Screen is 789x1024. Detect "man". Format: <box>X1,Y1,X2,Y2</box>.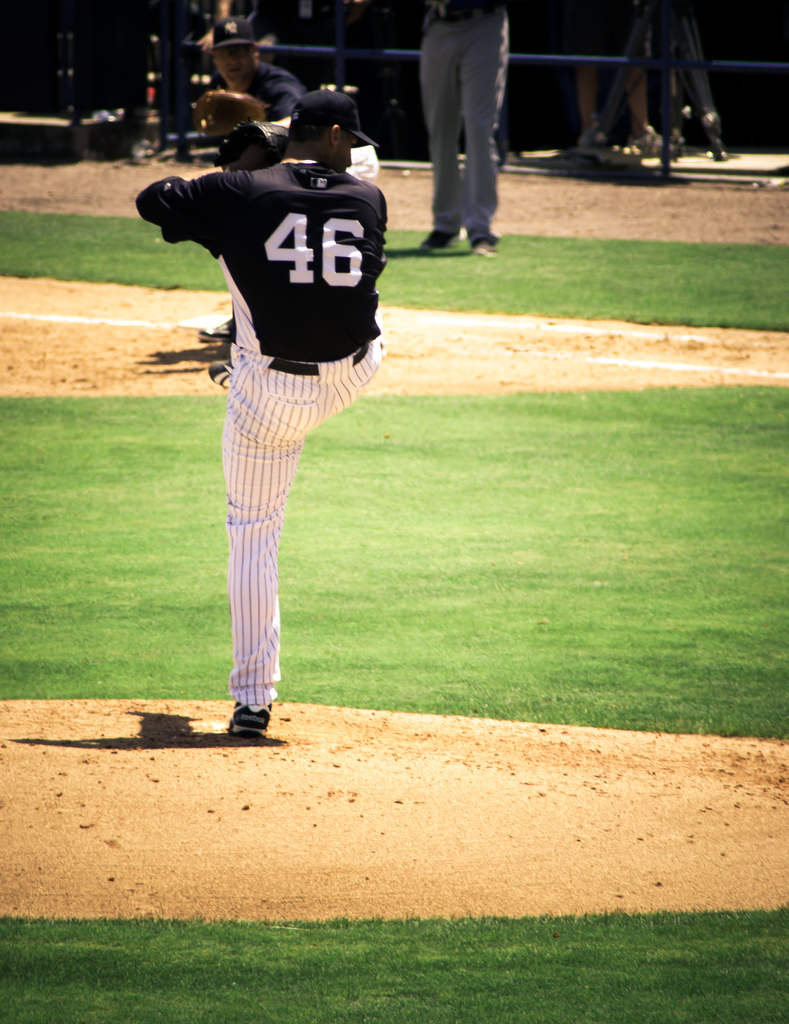
<box>177,14,346,175</box>.
